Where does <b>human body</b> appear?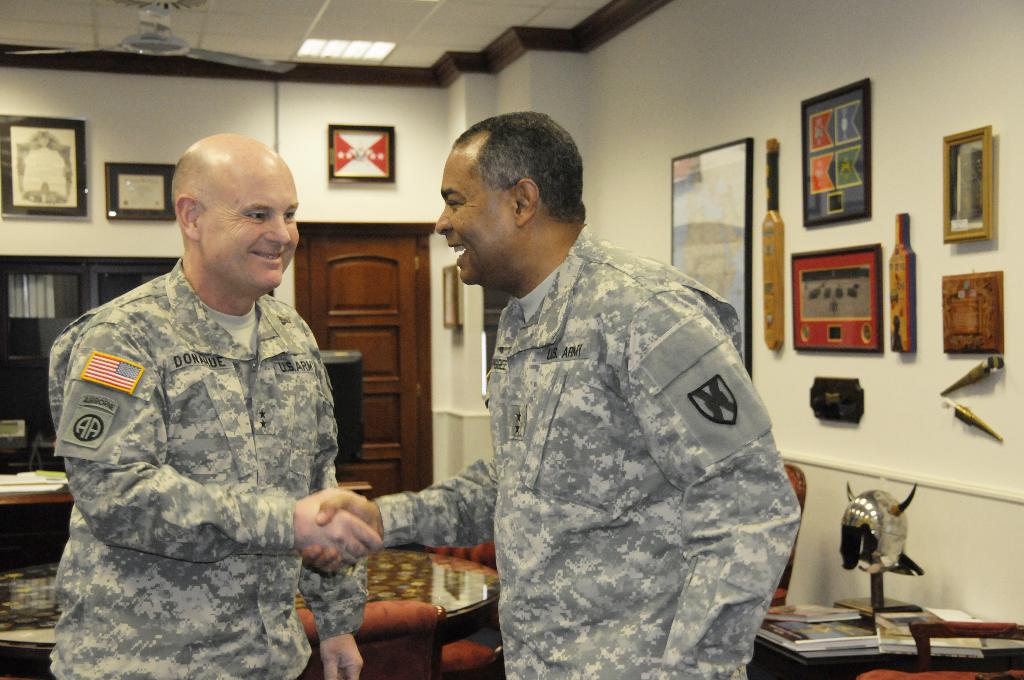
Appears at [left=50, top=129, right=379, bottom=679].
